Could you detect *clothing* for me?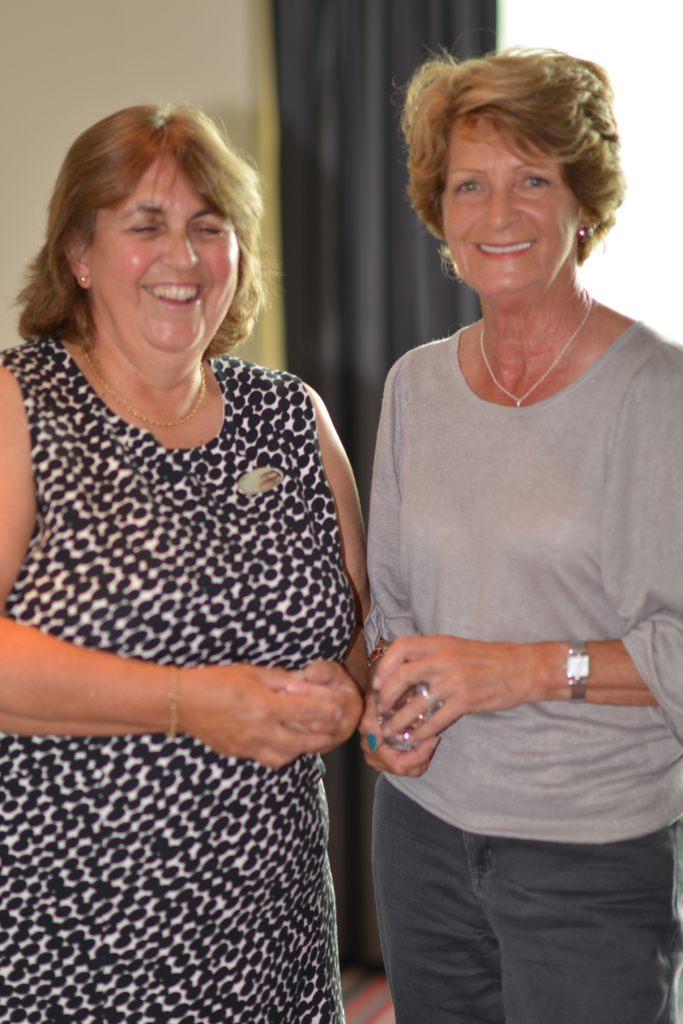
Detection result: (0,337,358,1023).
